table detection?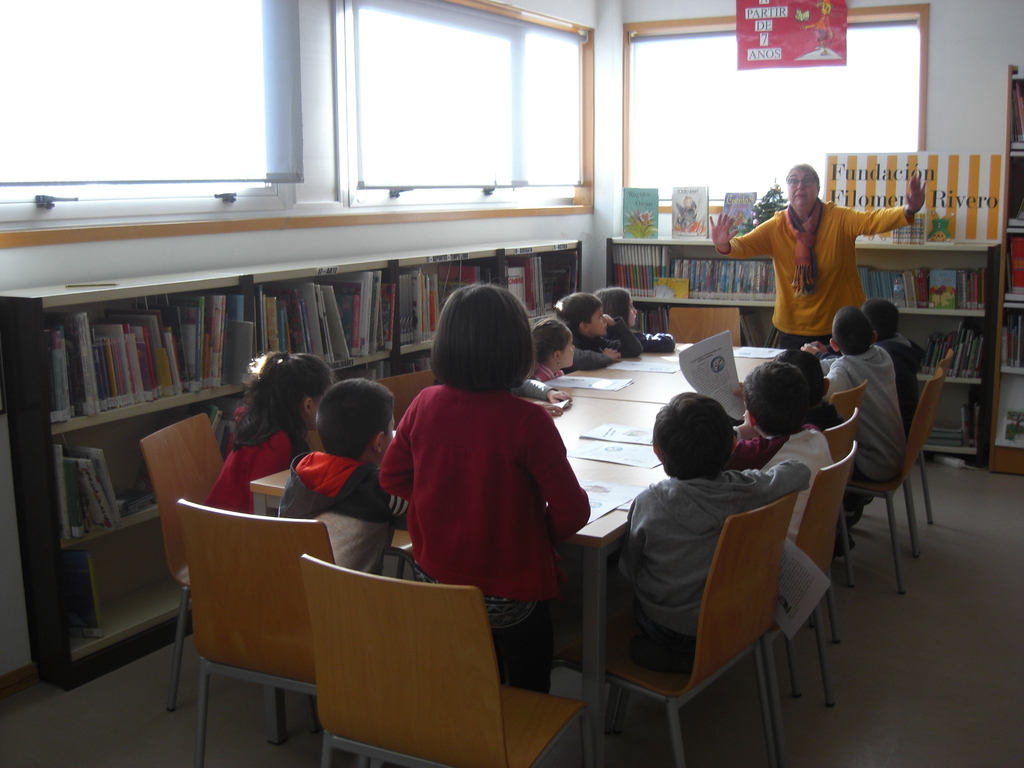
253,343,833,766
